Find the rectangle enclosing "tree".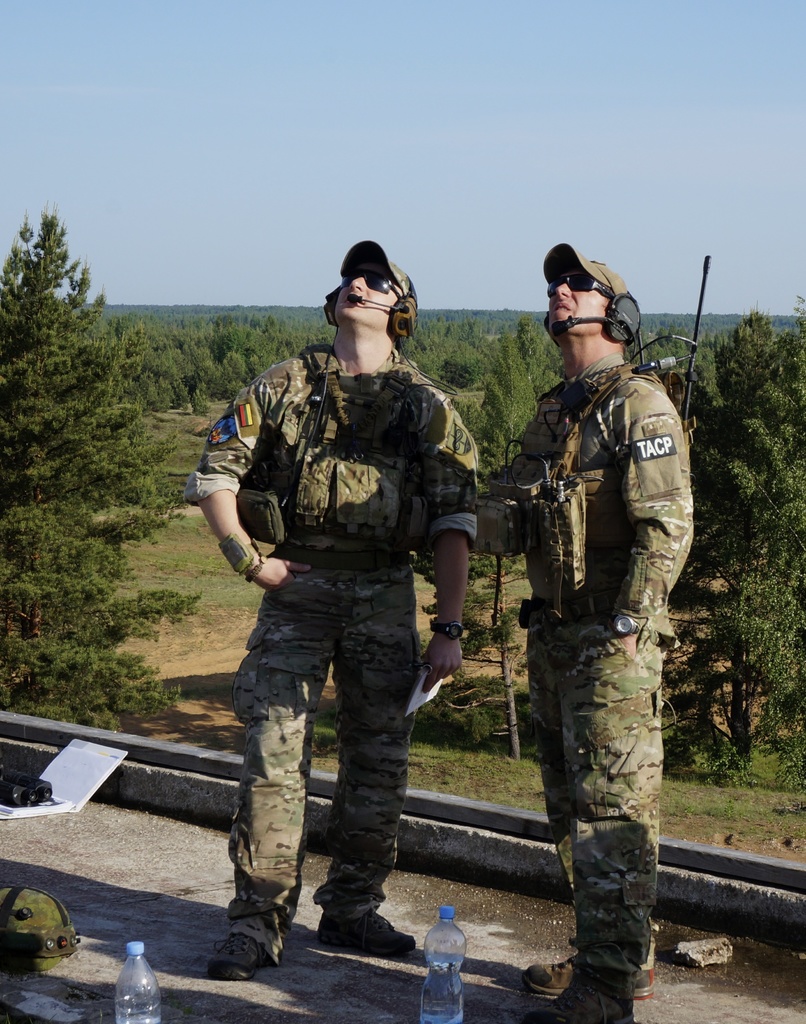
<box>0,200,205,735</box>.
